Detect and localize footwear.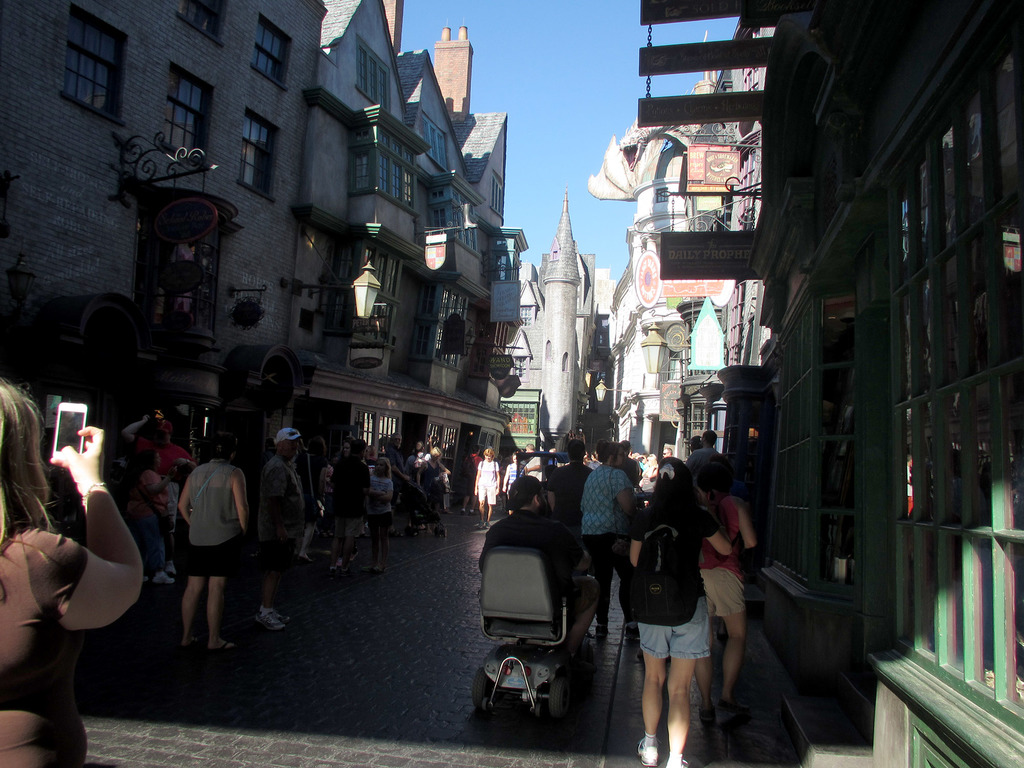
Localized at box=[472, 509, 476, 514].
